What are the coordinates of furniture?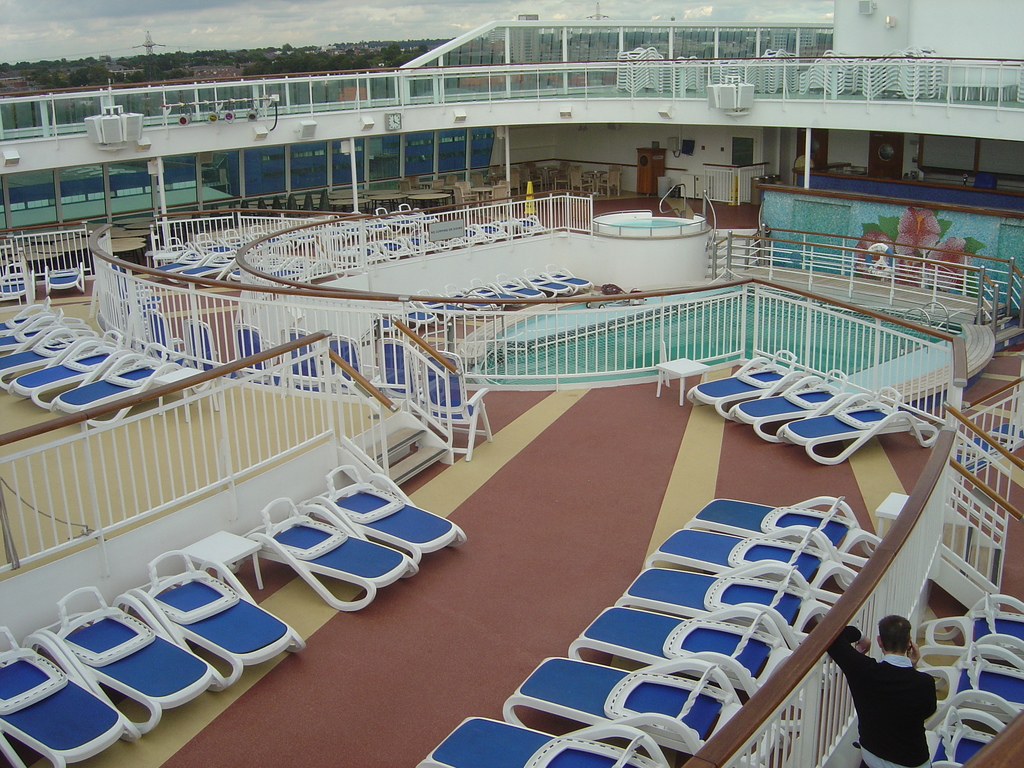
{"left": 647, "top": 522, "right": 861, "bottom": 604}.
